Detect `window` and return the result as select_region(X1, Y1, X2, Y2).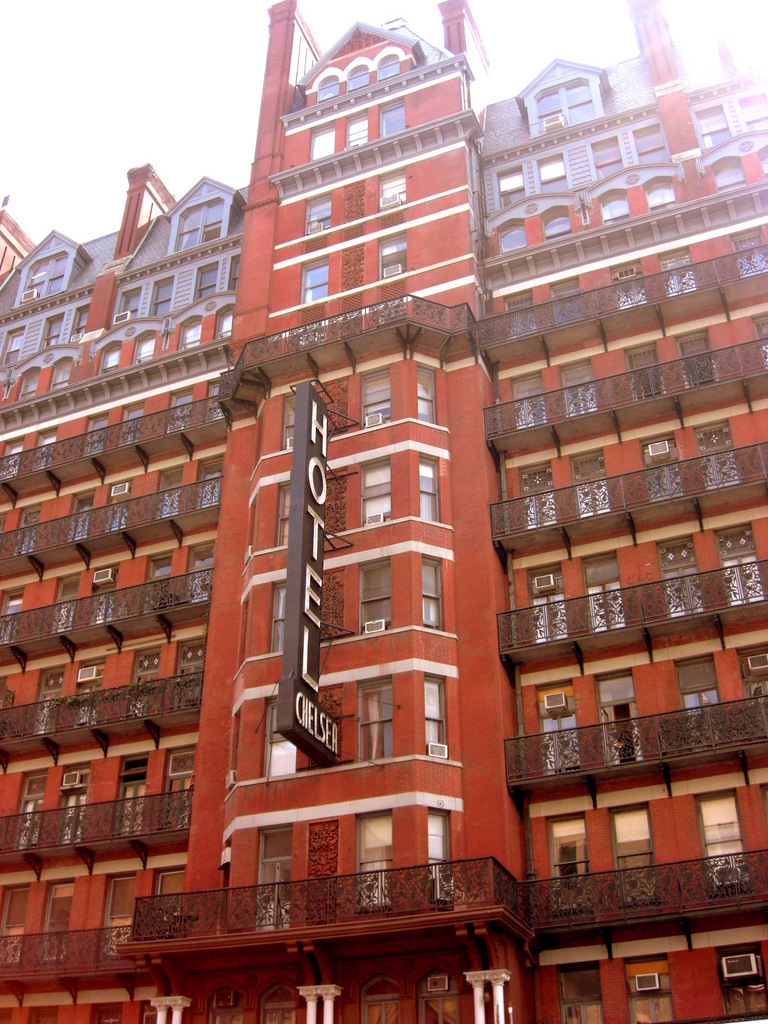
select_region(259, 826, 292, 932).
